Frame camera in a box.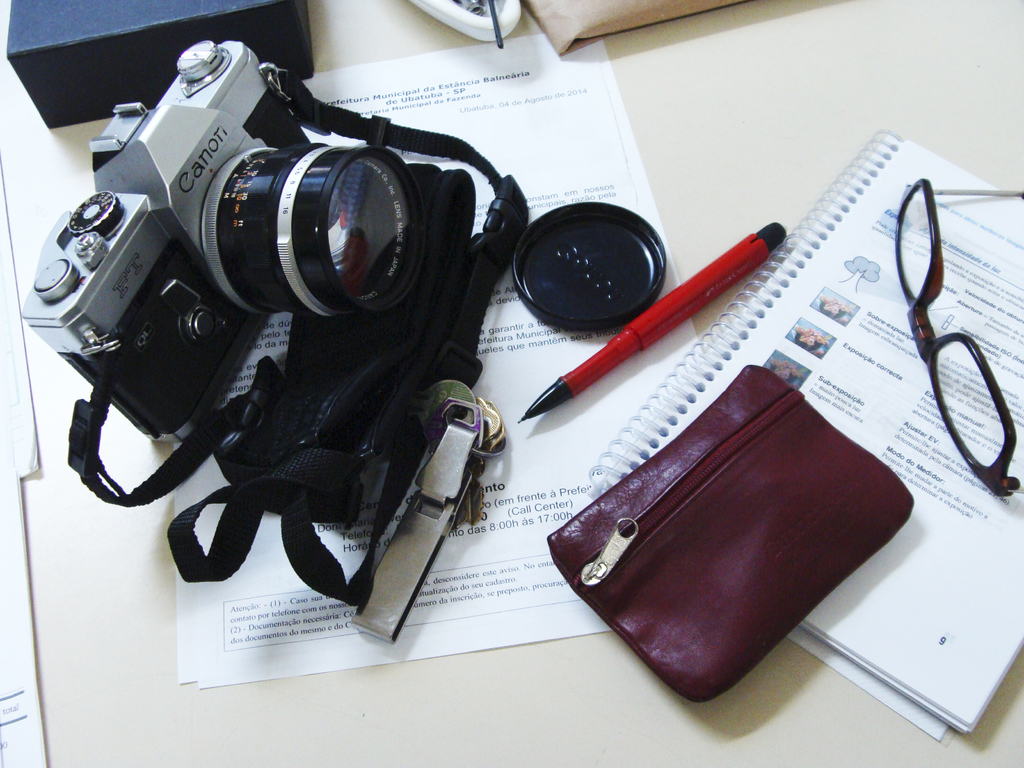
x1=17, y1=41, x2=427, y2=447.
